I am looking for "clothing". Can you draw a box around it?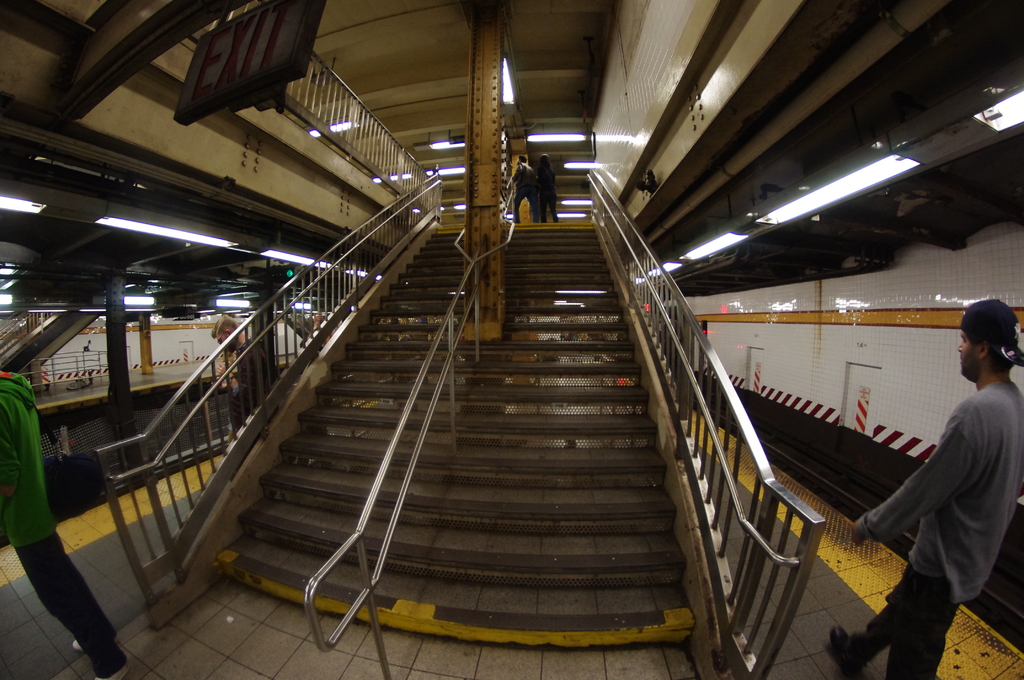
Sure, the bounding box is detection(0, 368, 129, 679).
